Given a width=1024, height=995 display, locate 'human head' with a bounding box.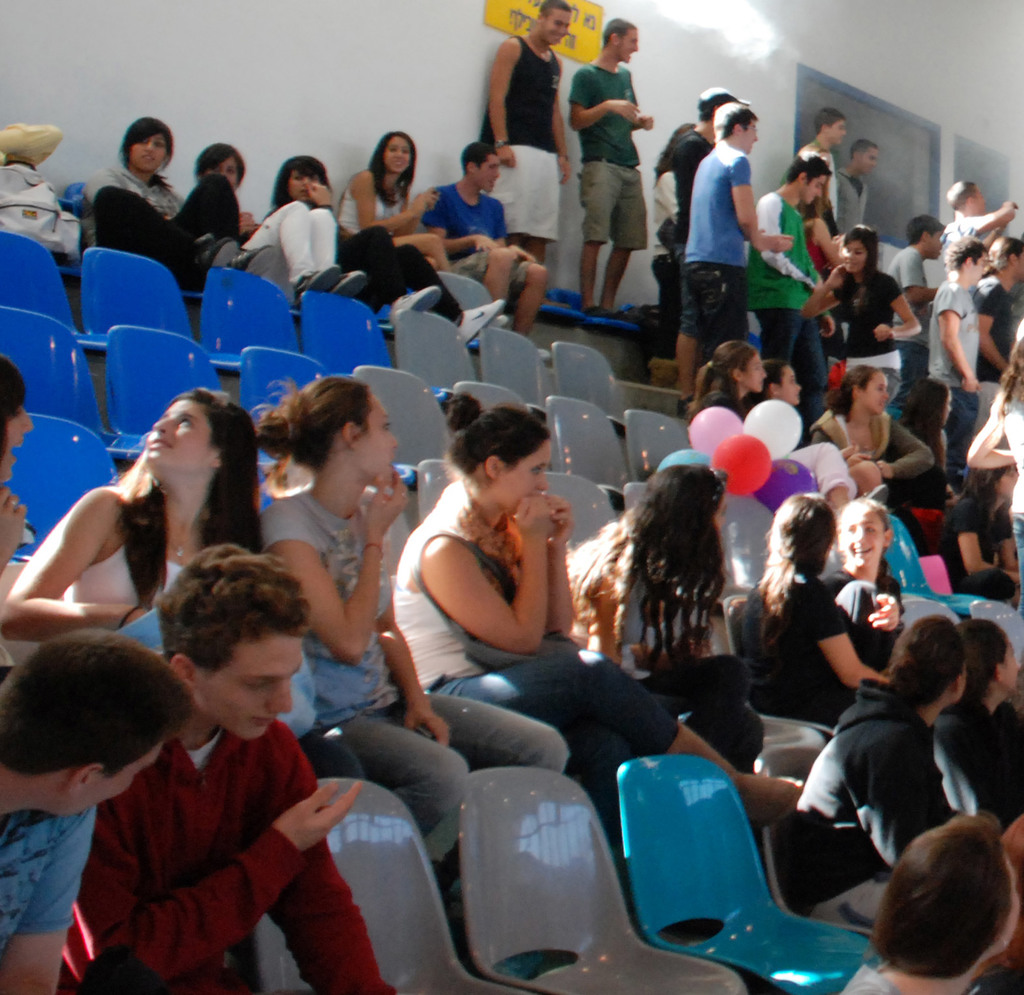
Located: bbox=[968, 463, 1023, 501].
